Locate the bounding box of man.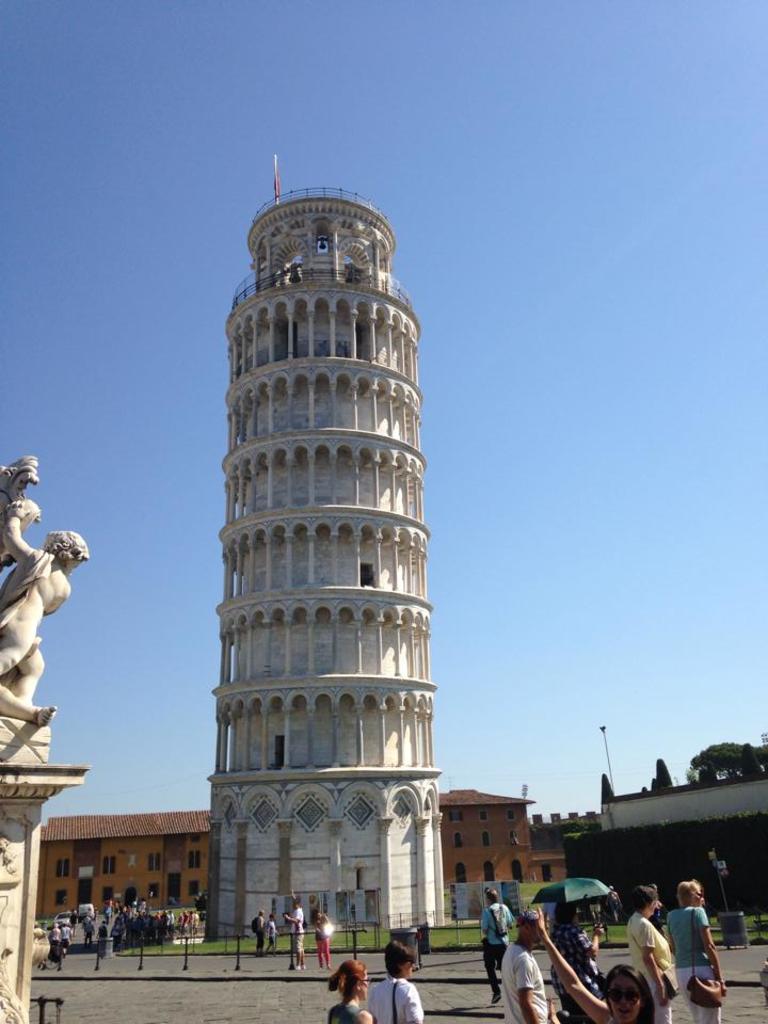
Bounding box: crop(480, 889, 515, 1004).
